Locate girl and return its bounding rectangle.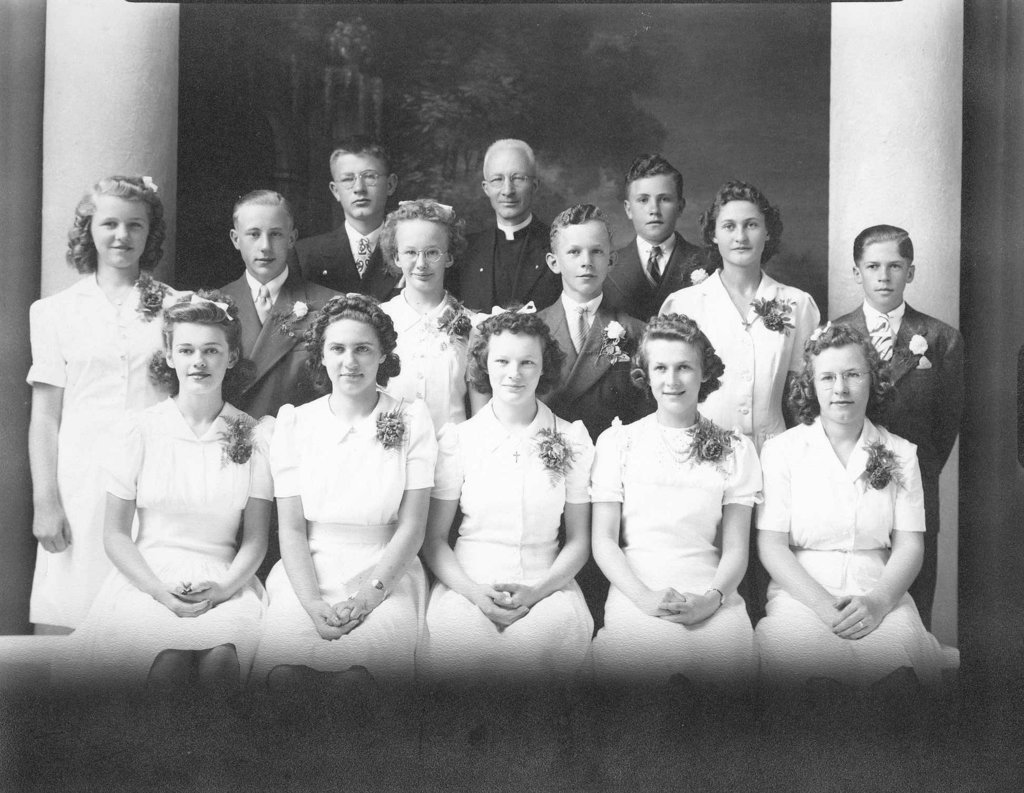
rect(47, 290, 272, 699).
